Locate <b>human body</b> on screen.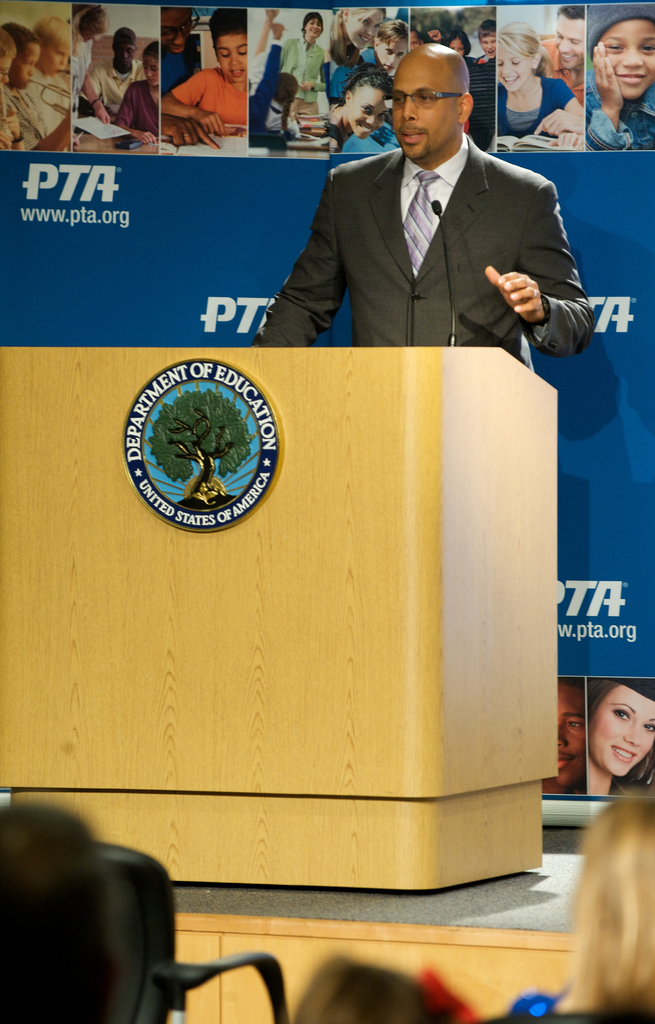
On screen at 157/30/250/134.
